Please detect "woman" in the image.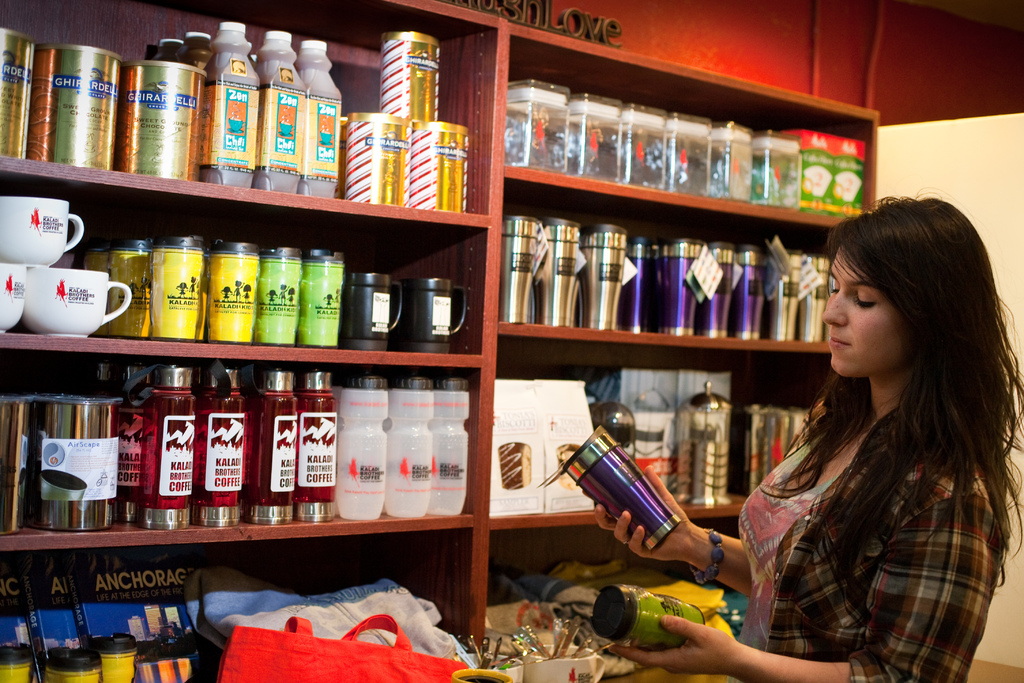
572/184/1023/682.
